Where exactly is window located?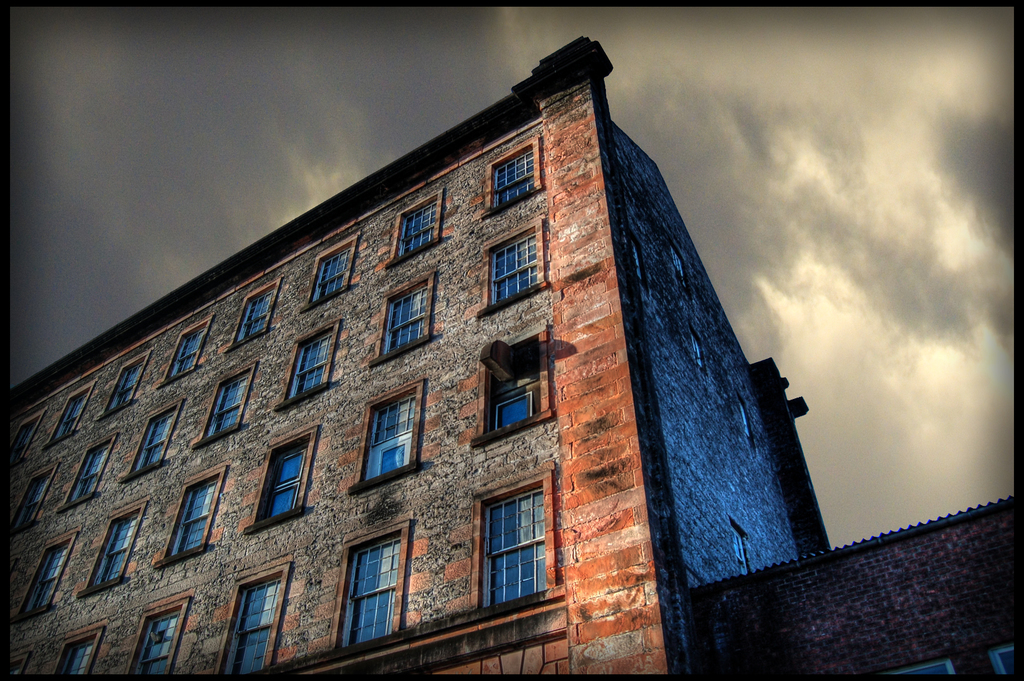
Its bounding box is x1=243, y1=437, x2=312, y2=533.
